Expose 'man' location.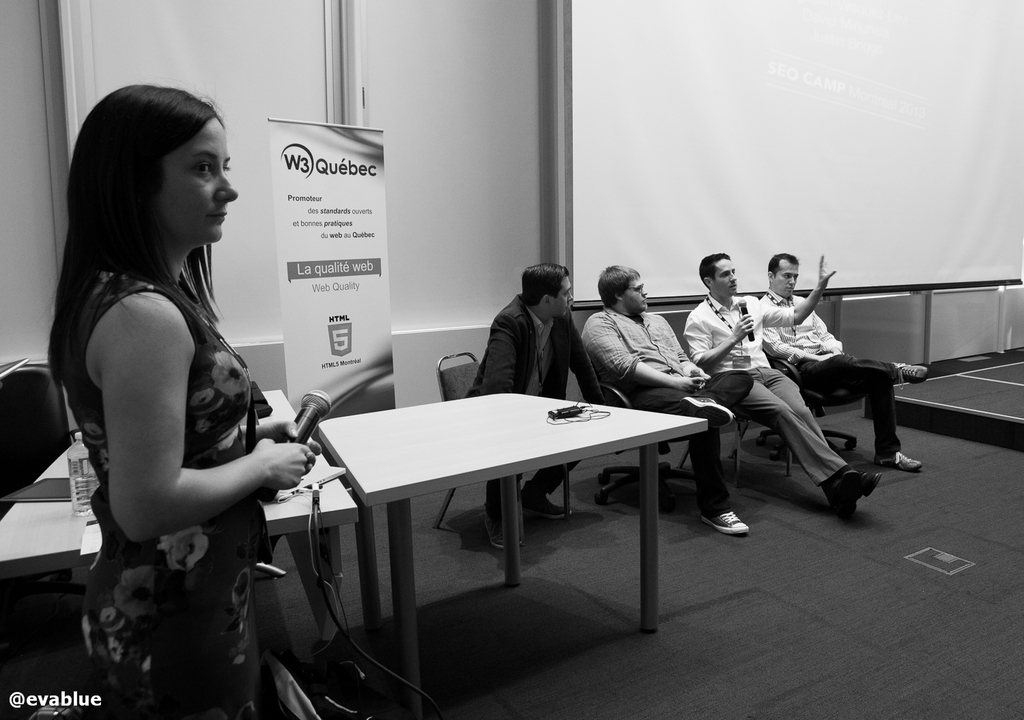
Exposed at bbox(582, 262, 750, 537).
